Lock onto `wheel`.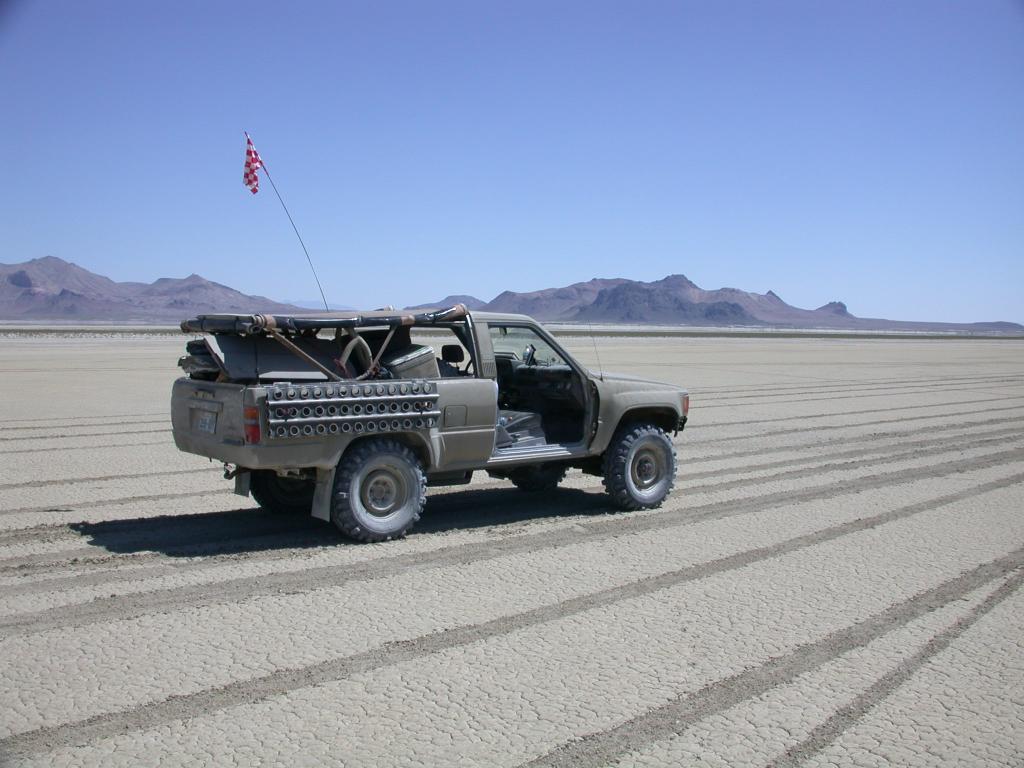
Locked: pyautogui.locateOnScreen(506, 465, 571, 490).
